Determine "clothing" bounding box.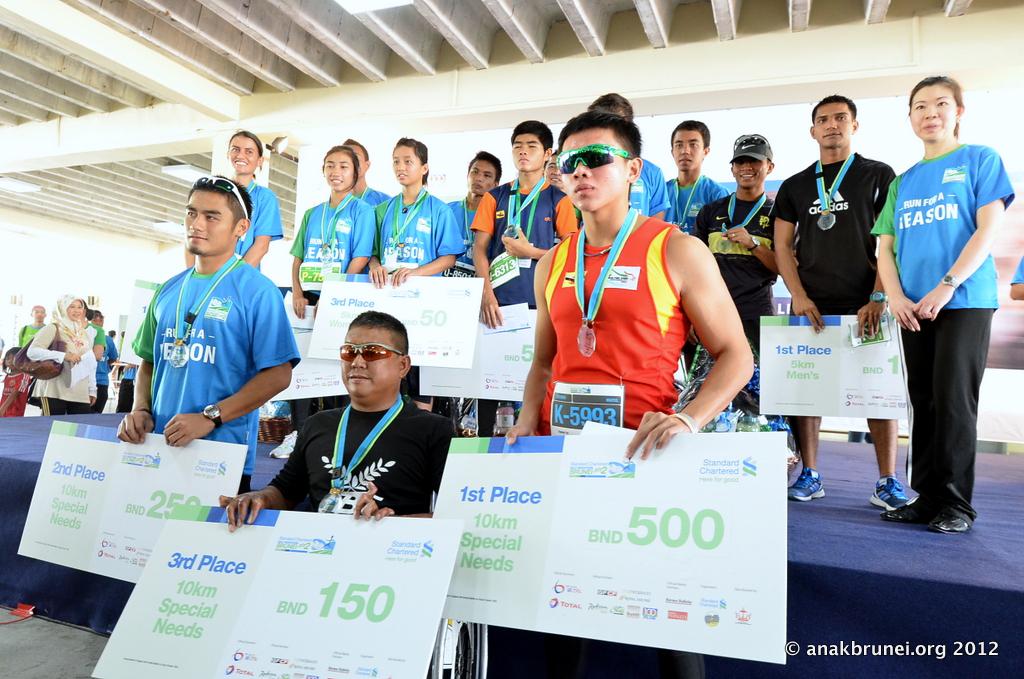
Determined: rect(236, 177, 289, 263).
